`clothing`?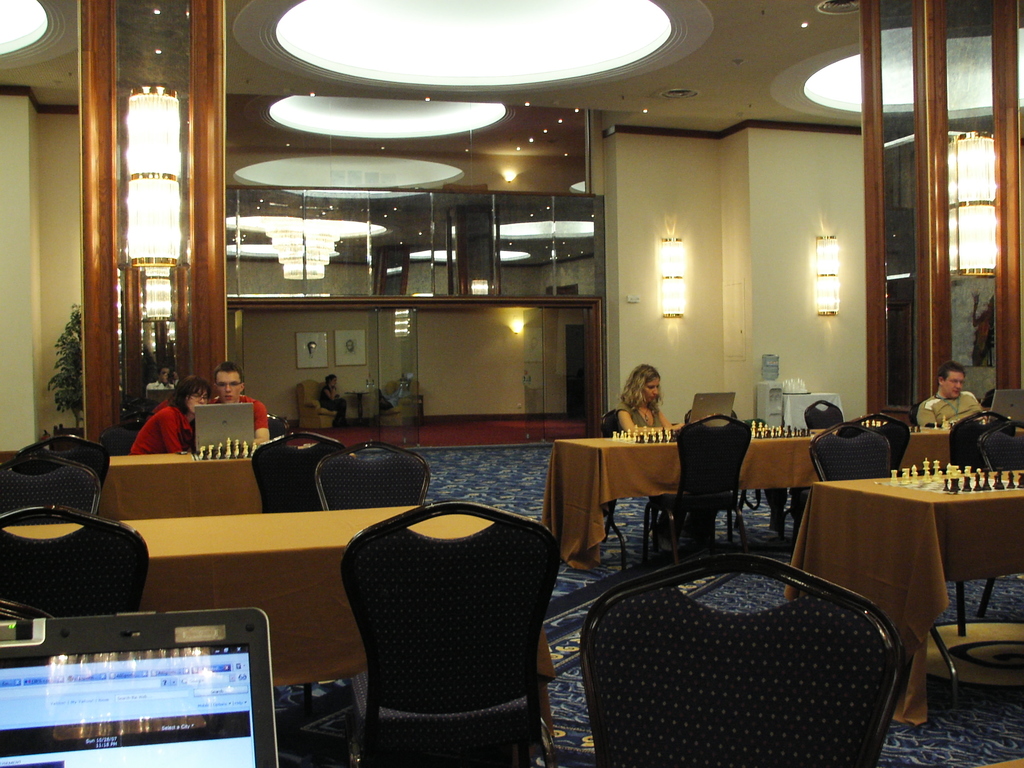
(207, 394, 271, 430)
